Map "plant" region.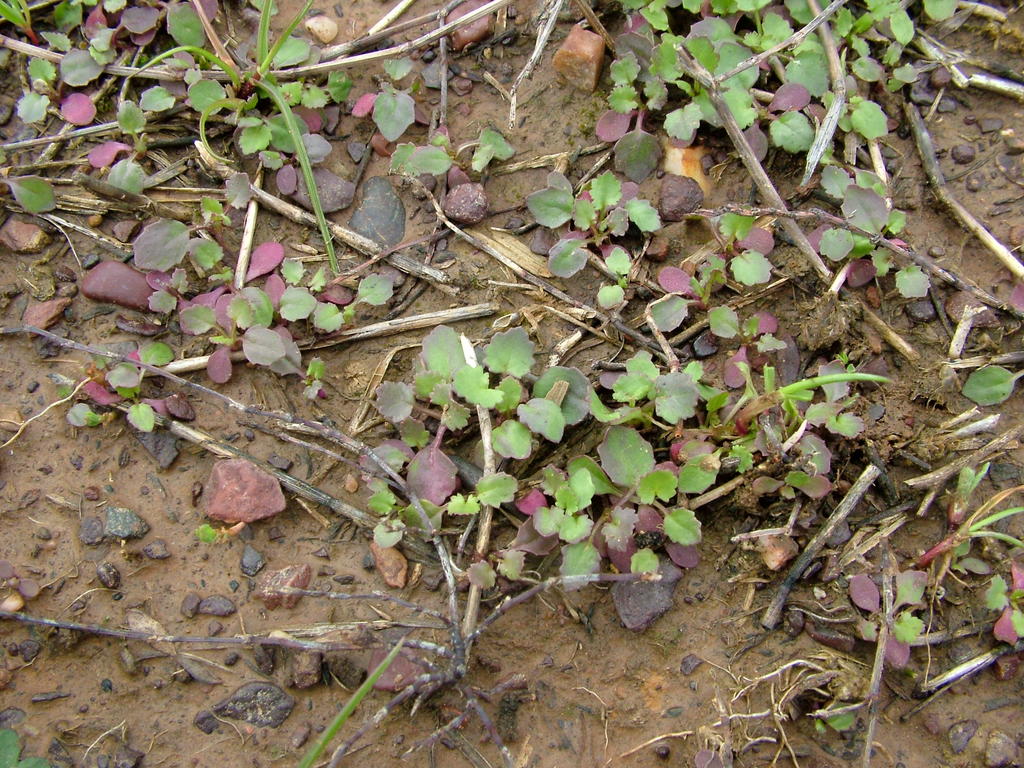
Mapped to [175, 284, 301, 388].
